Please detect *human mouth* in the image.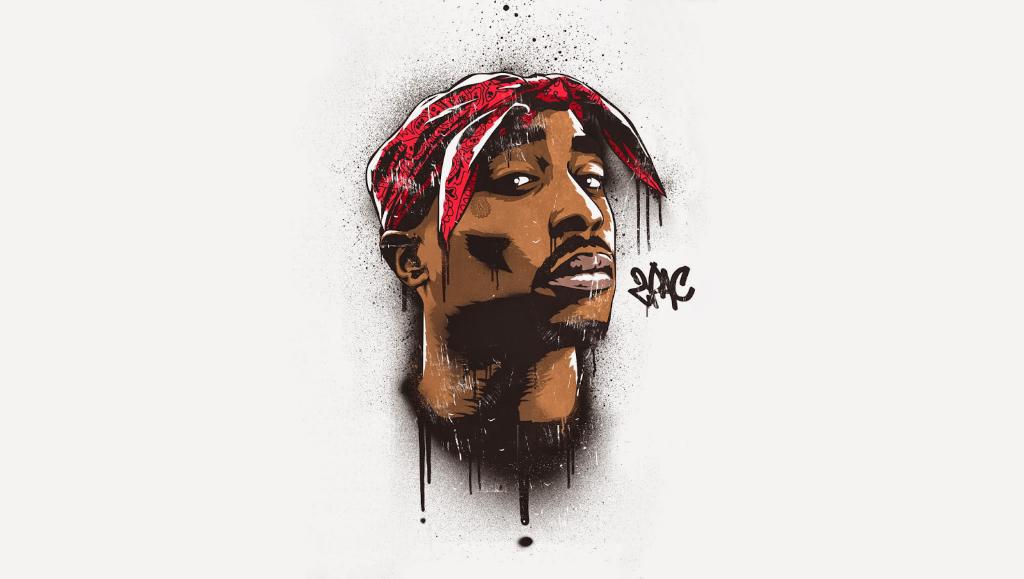
(x1=545, y1=251, x2=614, y2=290).
